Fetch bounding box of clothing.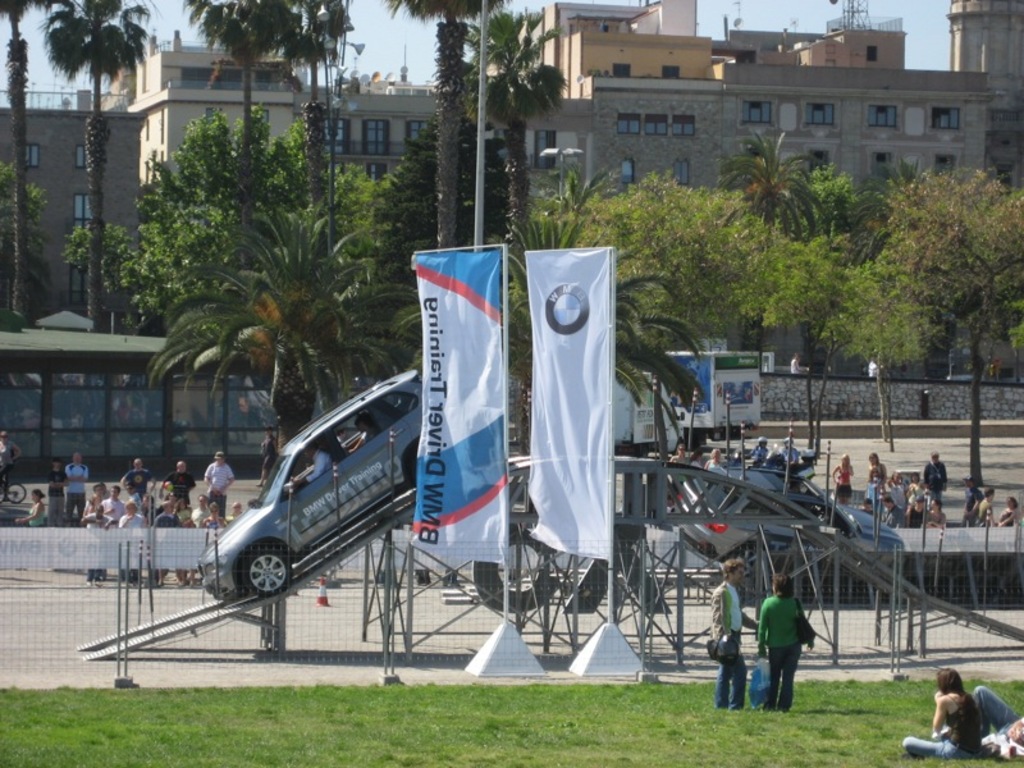
Bbox: l=884, t=477, r=905, b=529.
